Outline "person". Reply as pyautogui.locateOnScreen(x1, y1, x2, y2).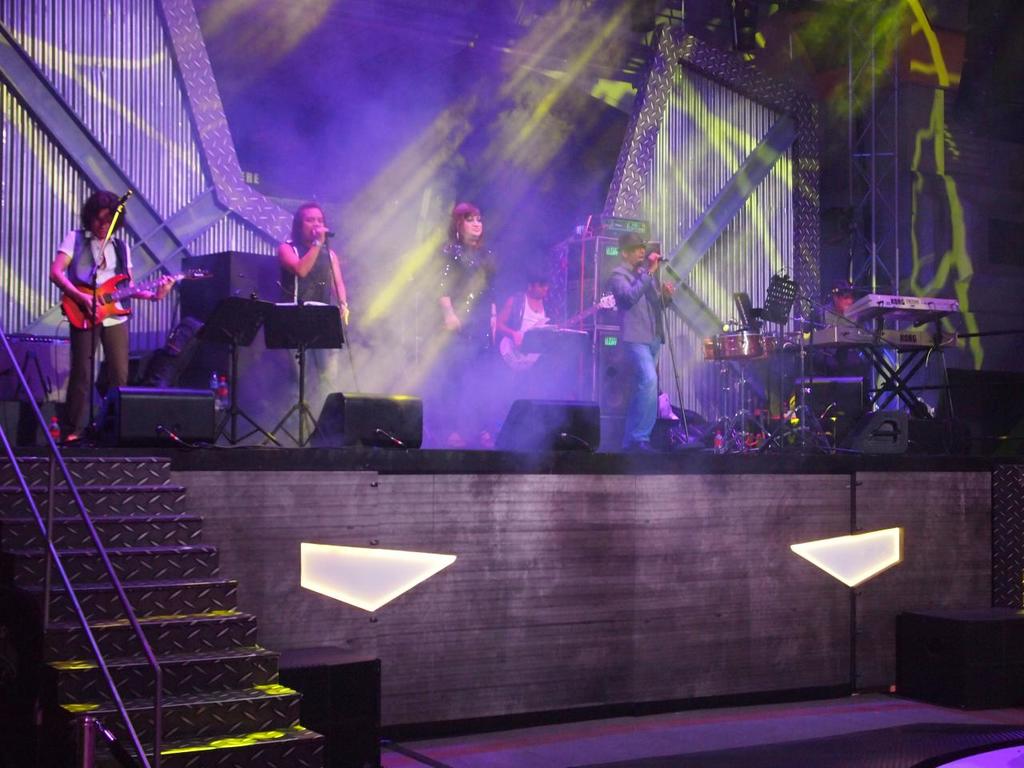
pyautogui.locateOnScreen(279, 196, 351, 446).
